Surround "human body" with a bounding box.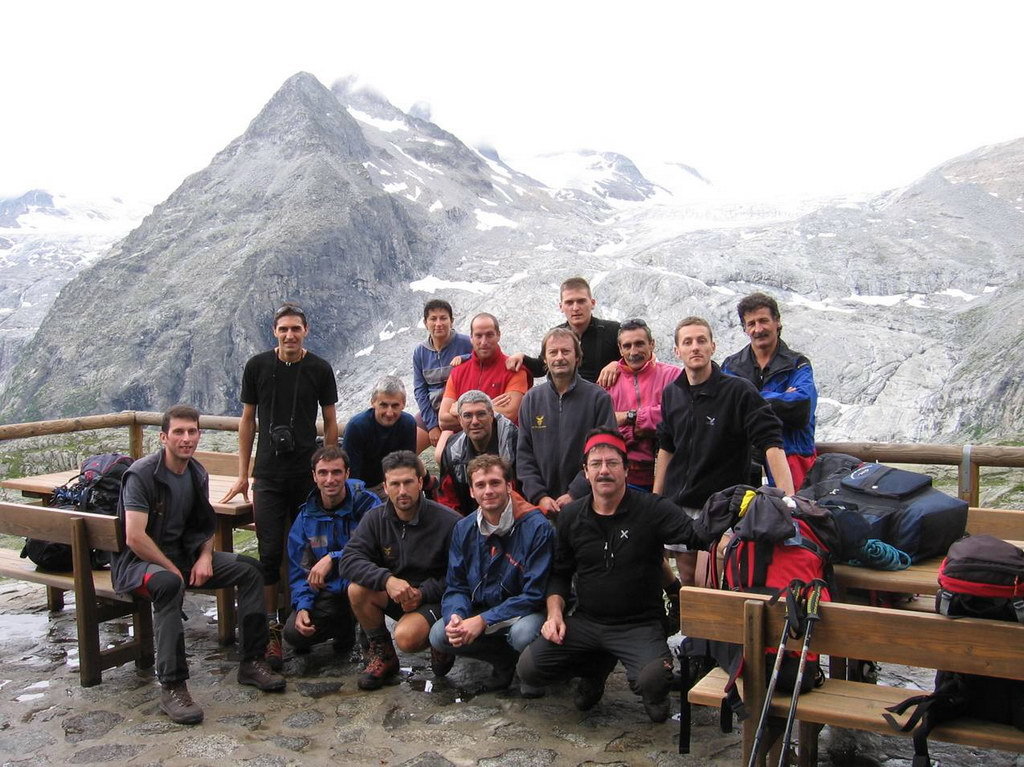
BBox(436, 324, 530, 466).
